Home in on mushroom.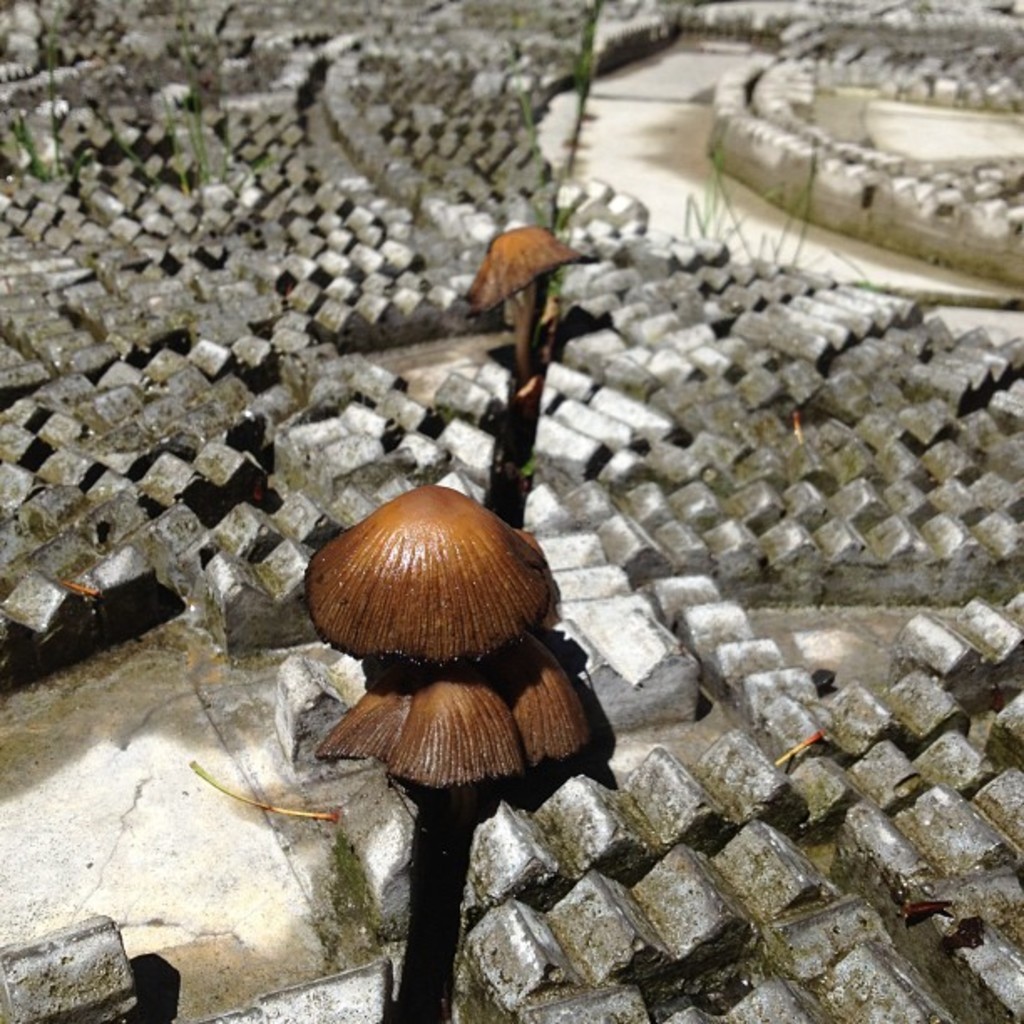
Homed in at locate(318, 634, 597, 801).
